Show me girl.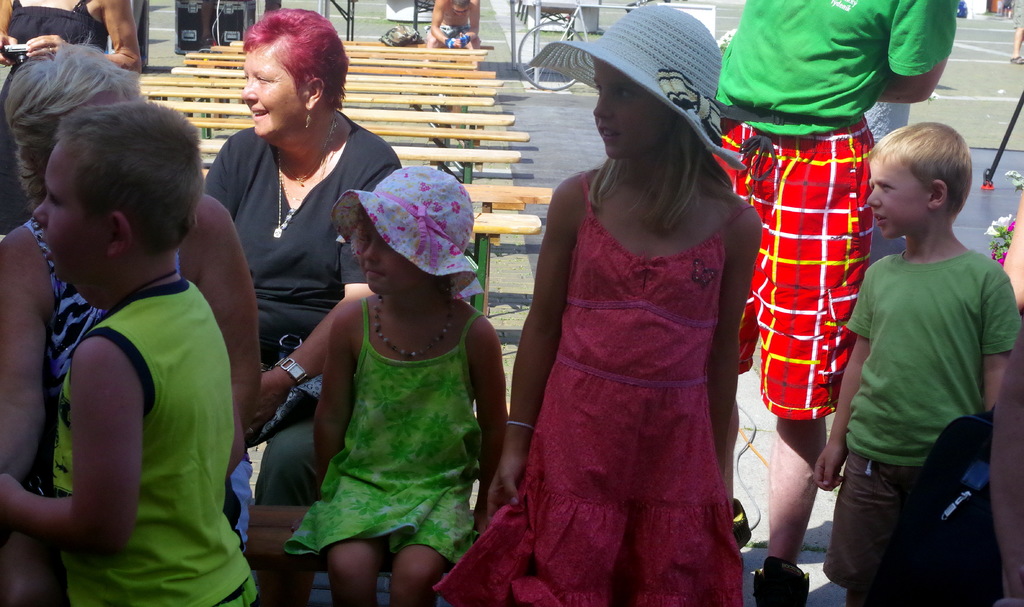
girl is here: (283,162,509,606).
